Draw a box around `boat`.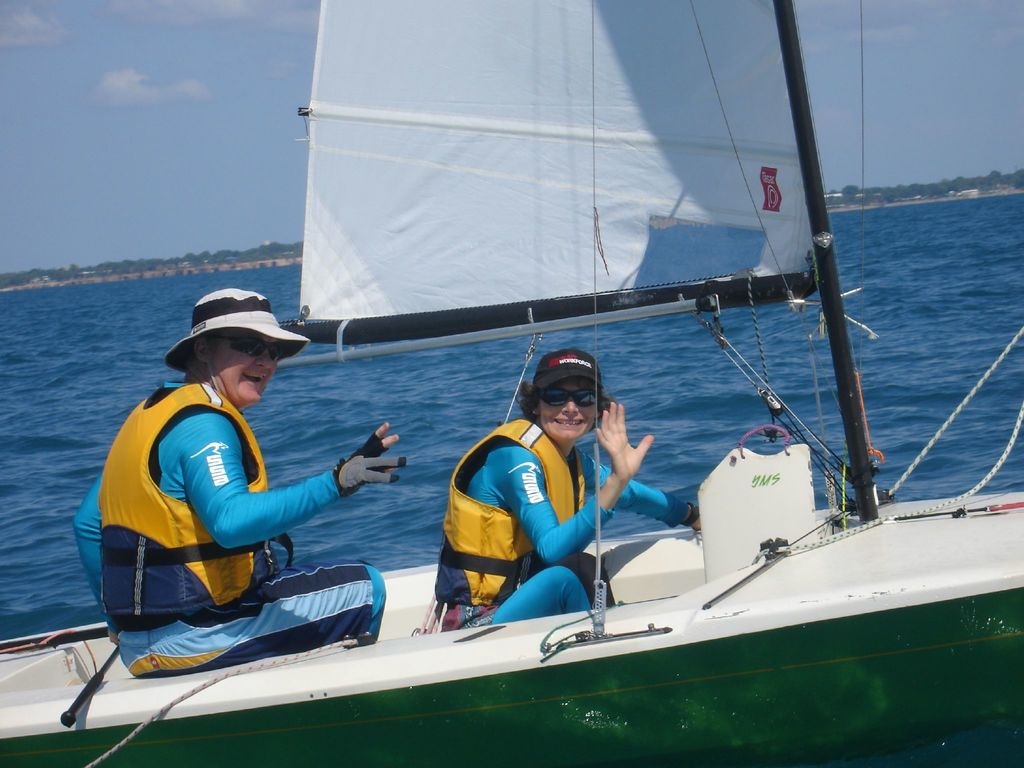
[68, 104, 1002, 748].
